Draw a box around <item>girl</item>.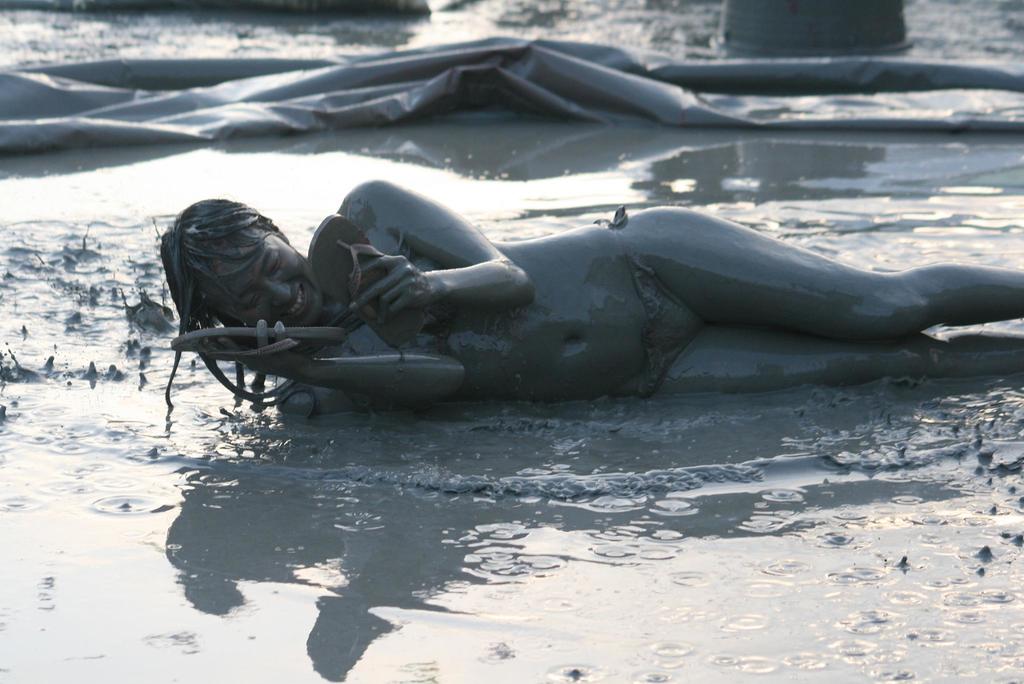
select_region(158, 179, 1023, 405).
